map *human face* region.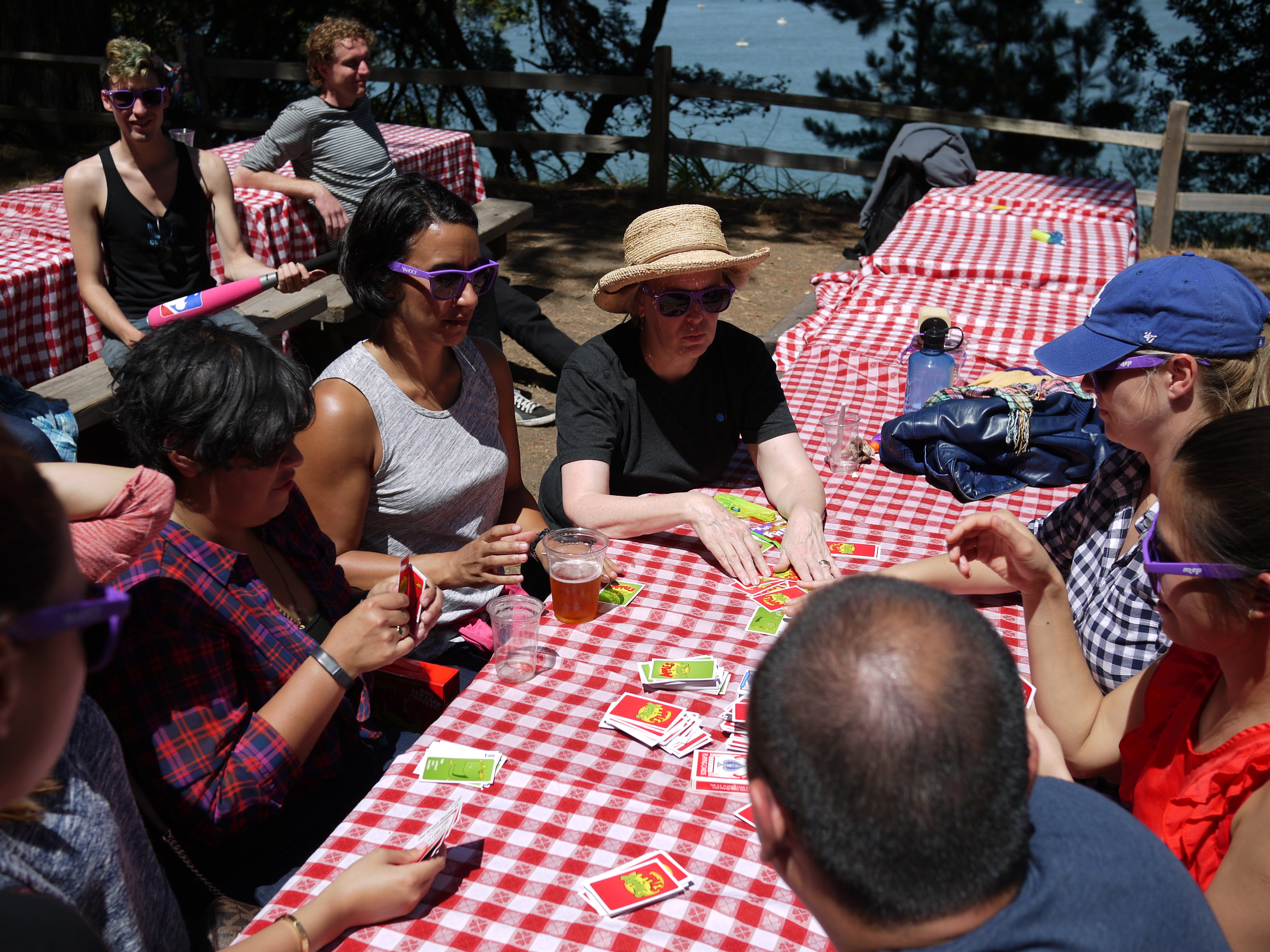
Mapped to x1=36 y1=23 x2=52 y2=47.
